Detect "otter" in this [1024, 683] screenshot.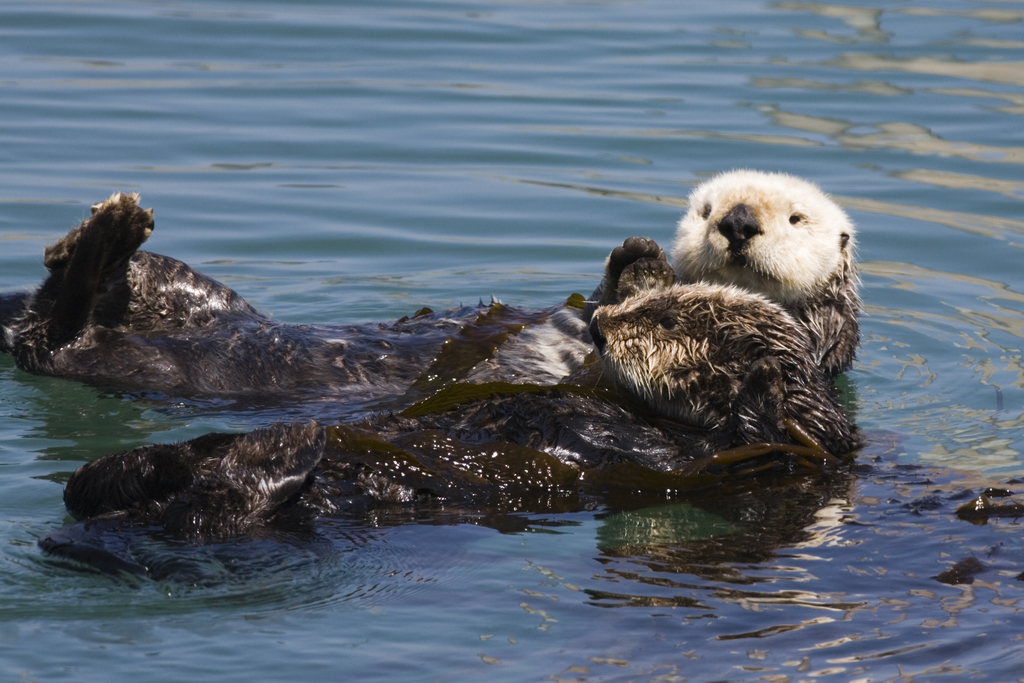
Detection: rect(40, 277, 853, 591).
